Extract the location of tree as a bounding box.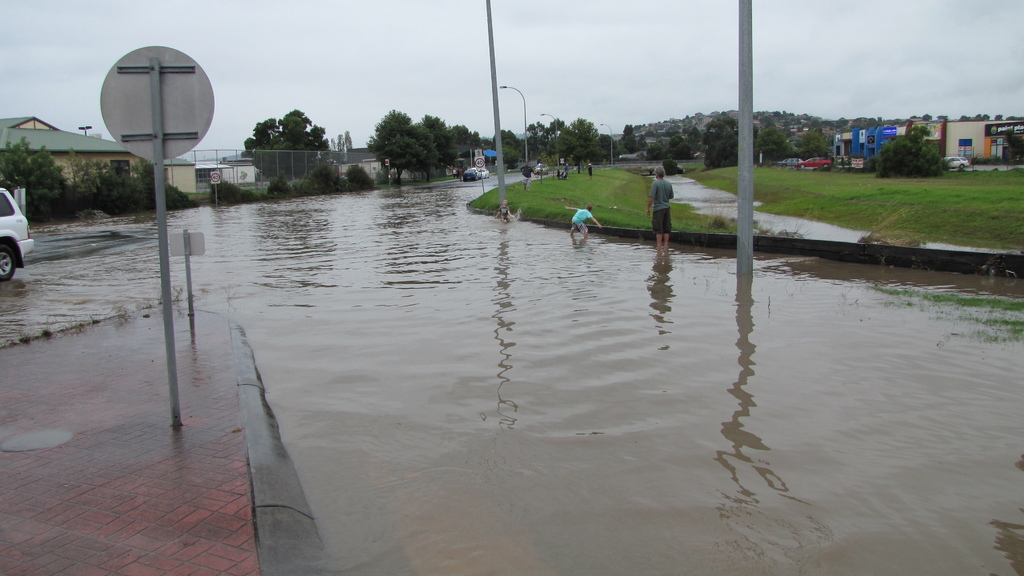
<bbox>866, 124, 956, 175</bbox>.
